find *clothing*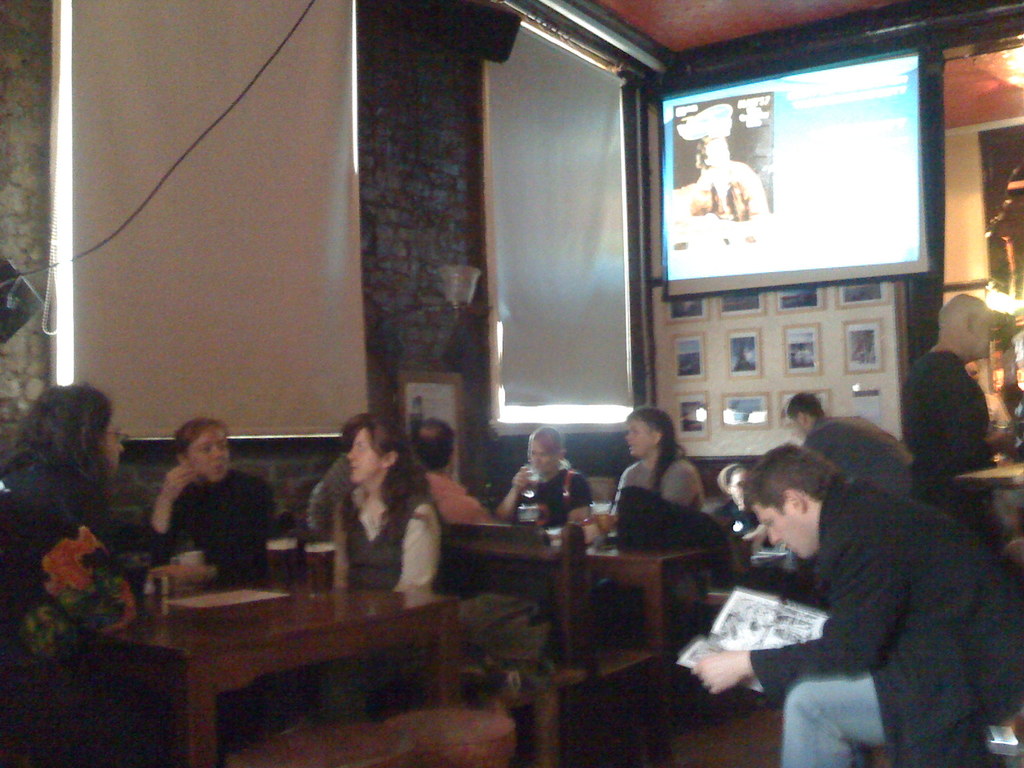
(602,485,750,590)
